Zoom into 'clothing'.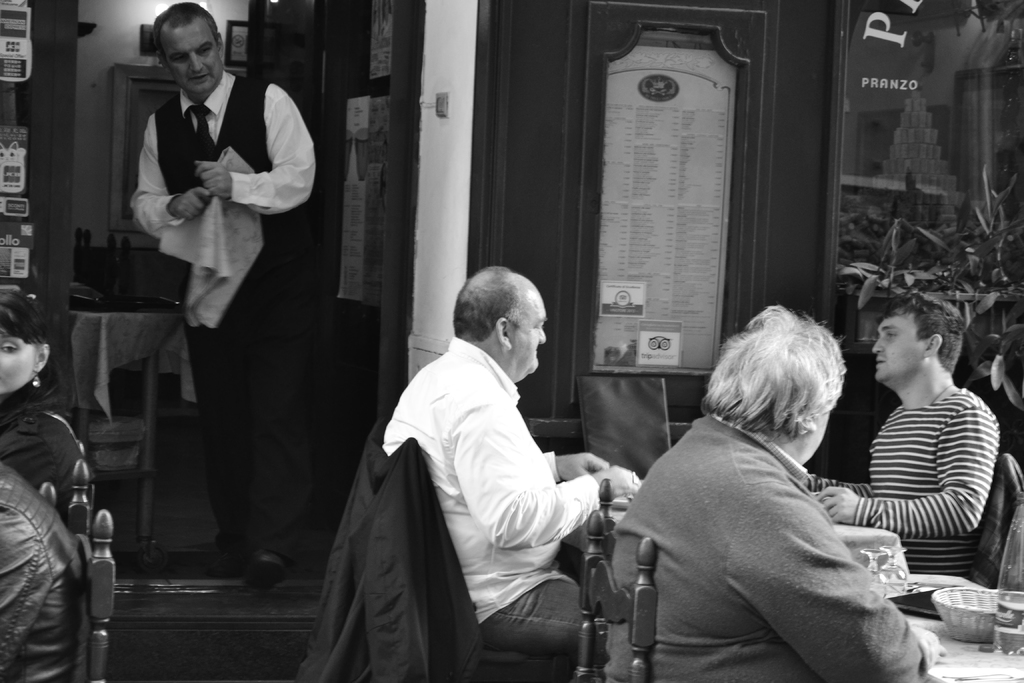
Zoom target: bbox=[0, 462, 84, 682].
